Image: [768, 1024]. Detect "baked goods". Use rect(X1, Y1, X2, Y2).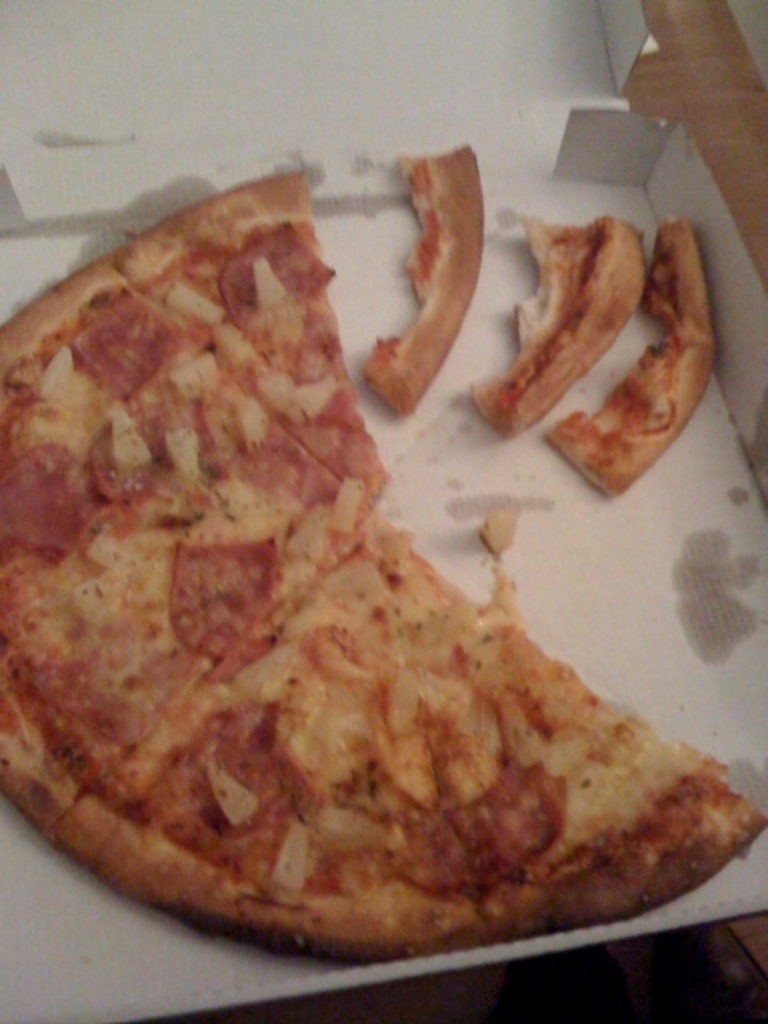
rect(544, 214, 717, 504).
